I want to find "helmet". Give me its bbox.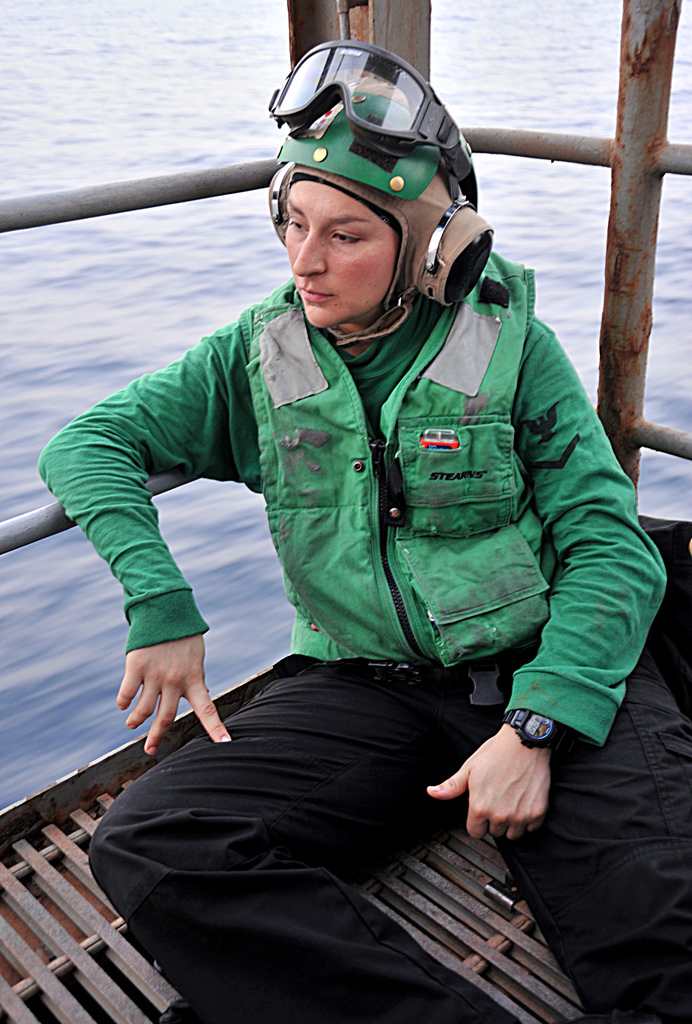
<region>272, 87, 491, 358</region>.
